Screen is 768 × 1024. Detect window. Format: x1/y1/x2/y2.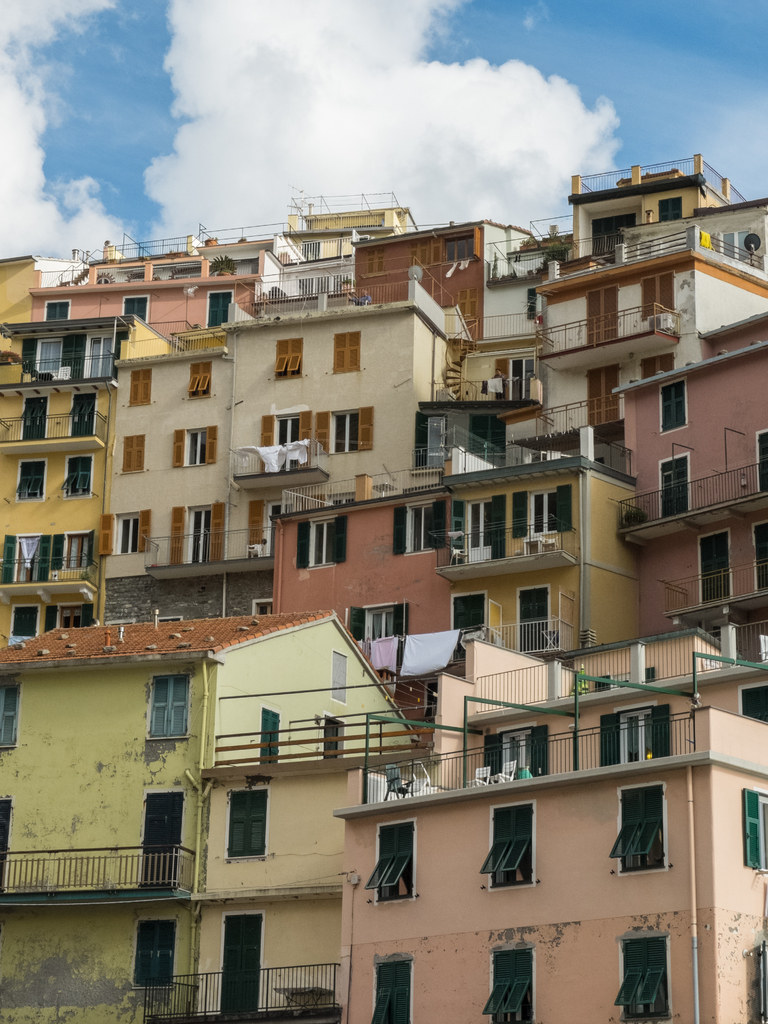
641/349/676/378.
